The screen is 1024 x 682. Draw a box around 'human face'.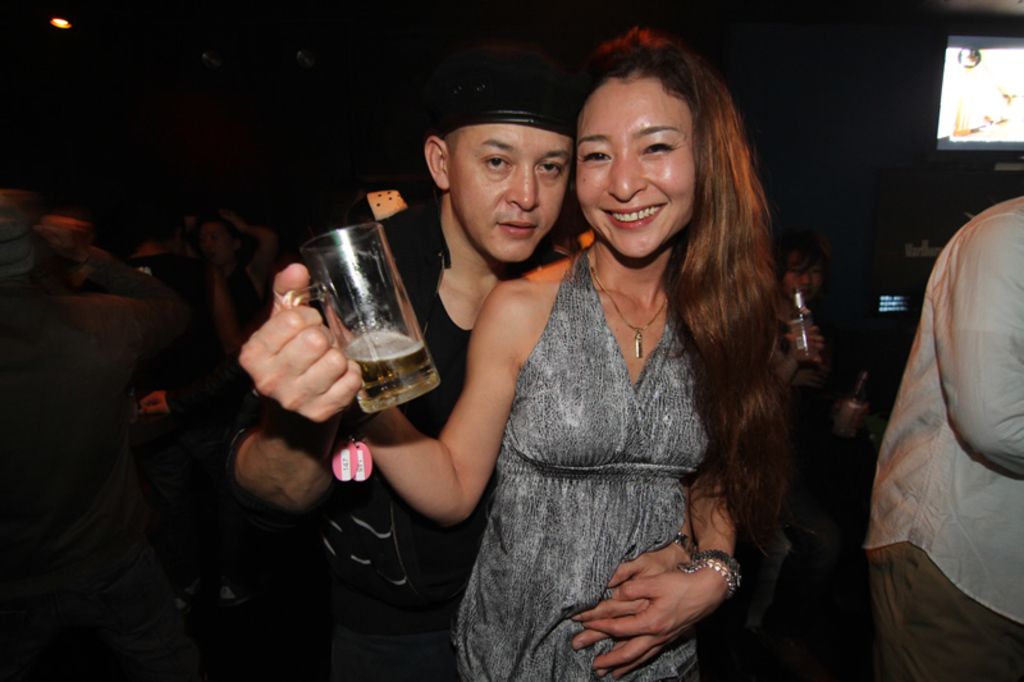
571:77:694:260.
